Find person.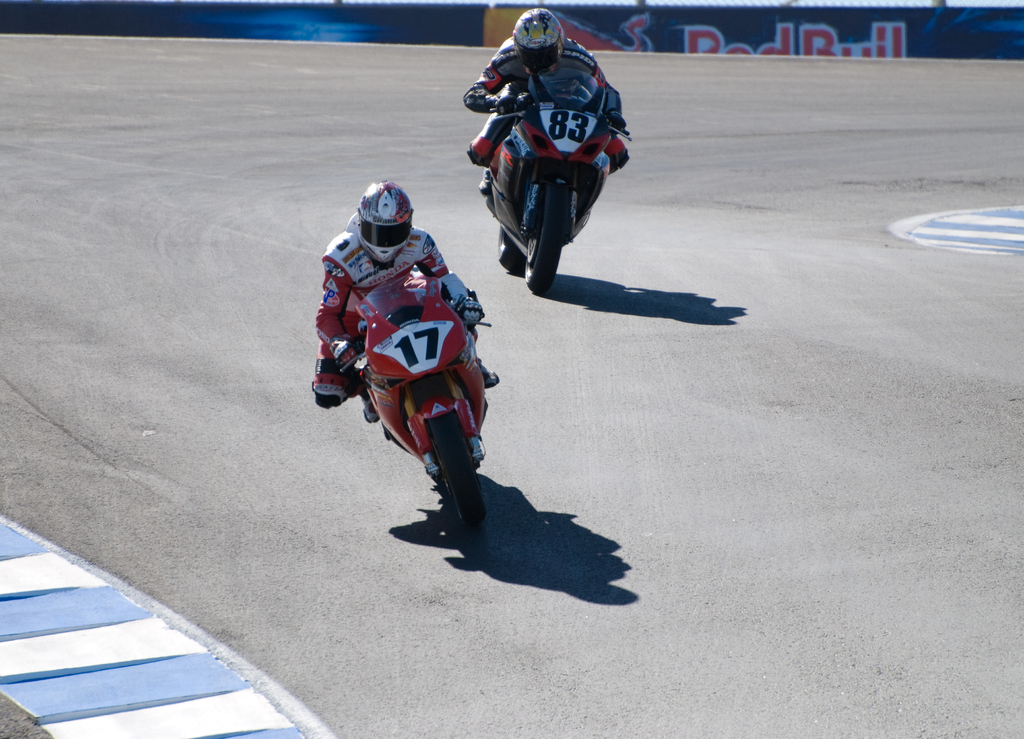
bbox=[312, 179, 496, 426].
